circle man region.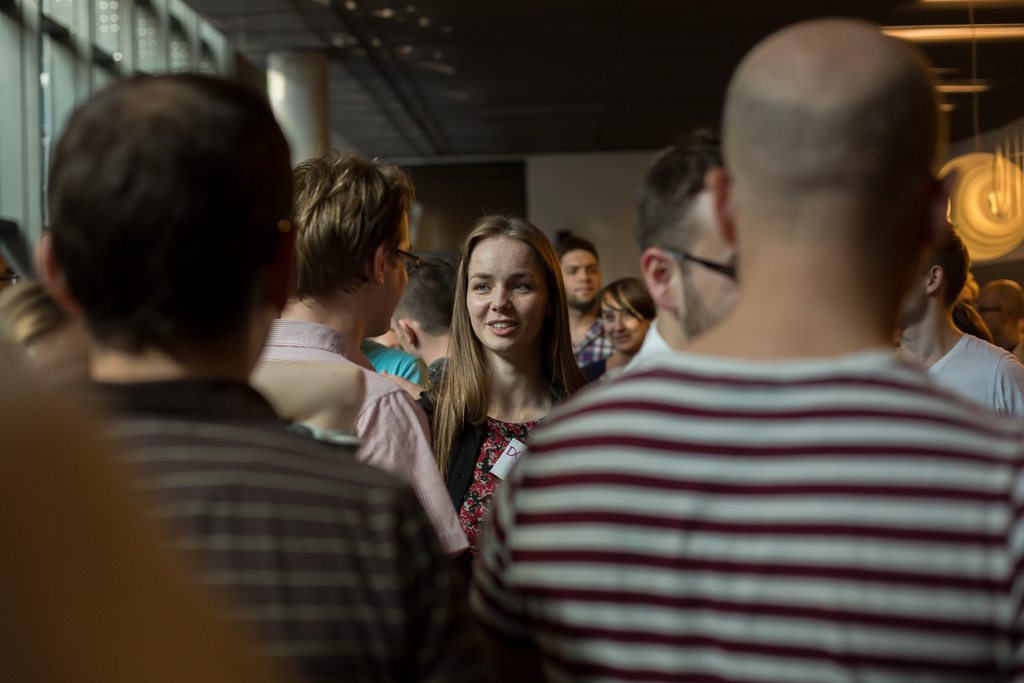
Region: region(252, 158, 475, 557).
